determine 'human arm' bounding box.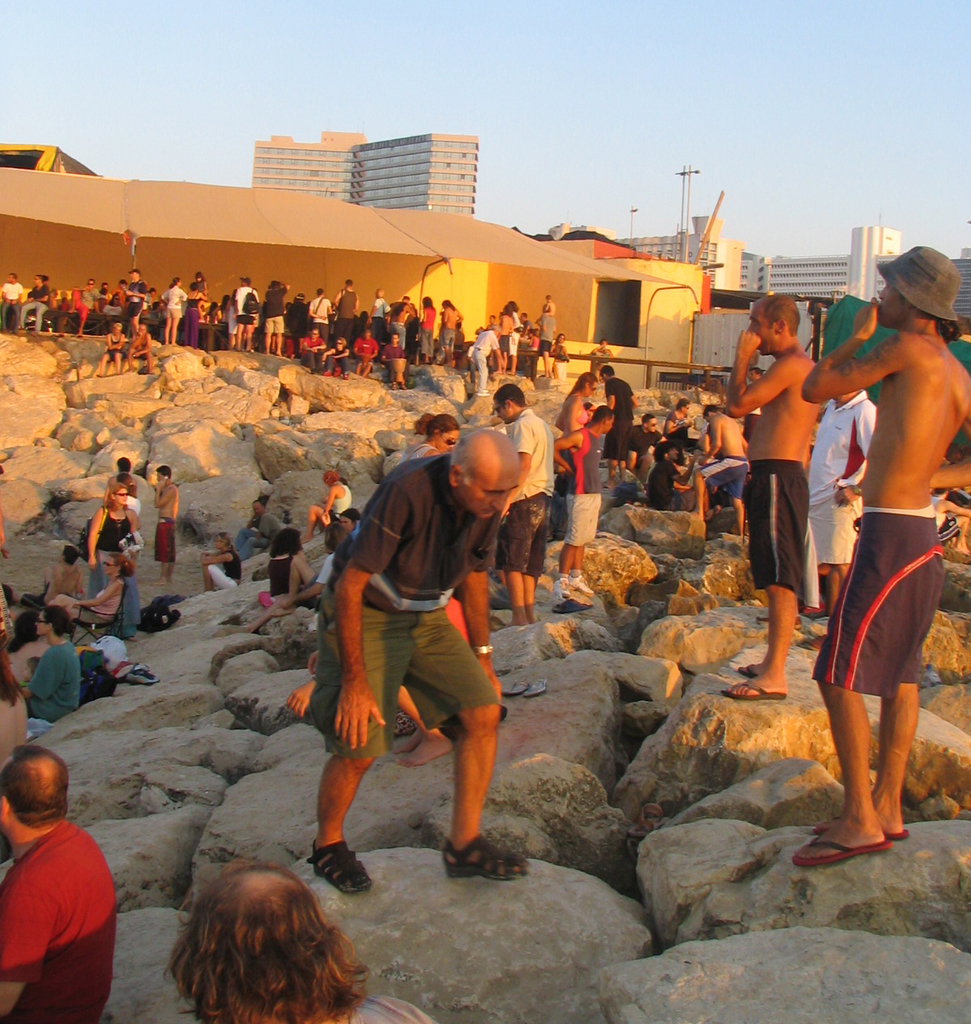
Determined: (24,287,35,303).
